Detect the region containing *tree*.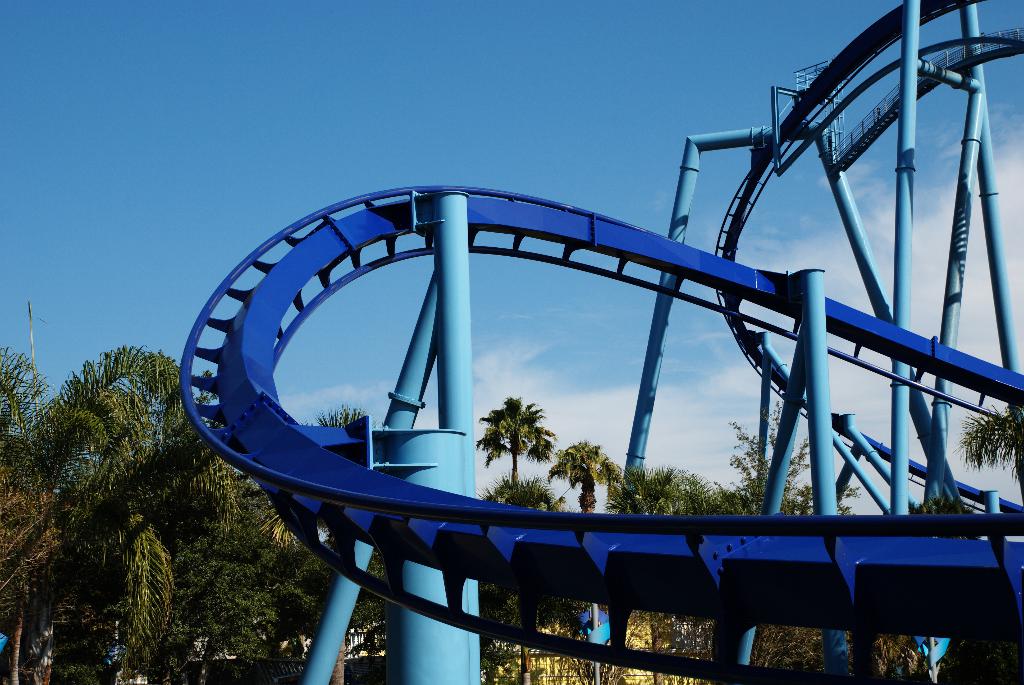
(x1=35, y1=324, x2=173, y2=666).
